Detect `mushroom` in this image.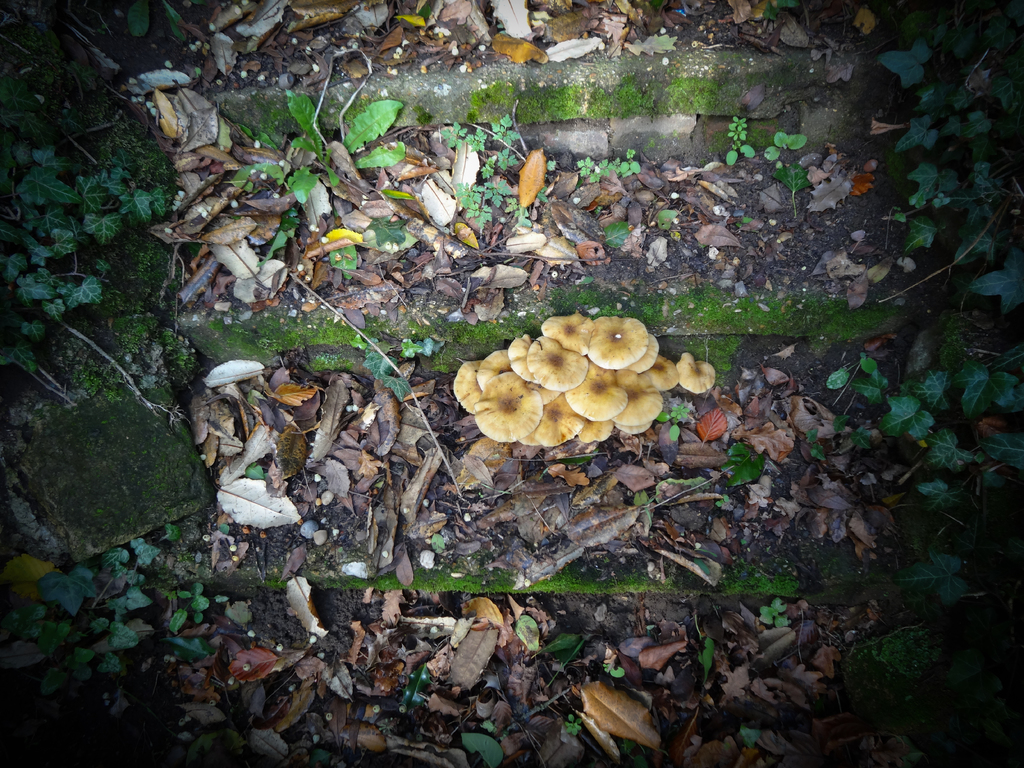
Detection: (456, 344, 562, 463).
